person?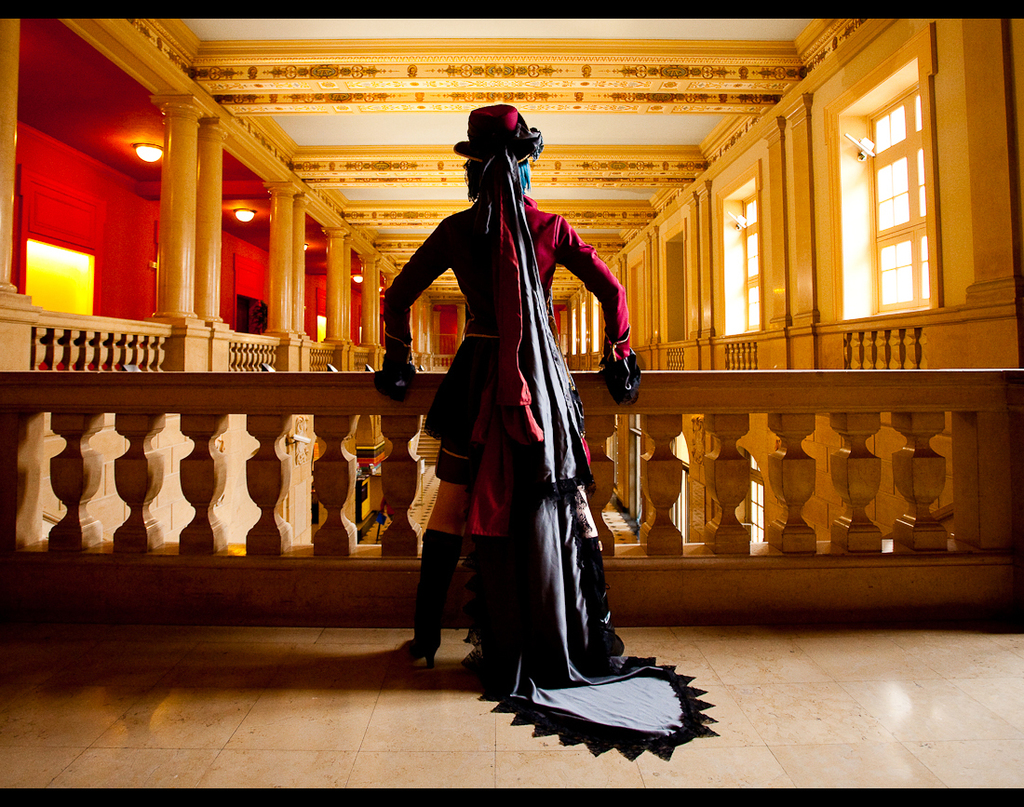
detection(371, 105, 663, 757)
